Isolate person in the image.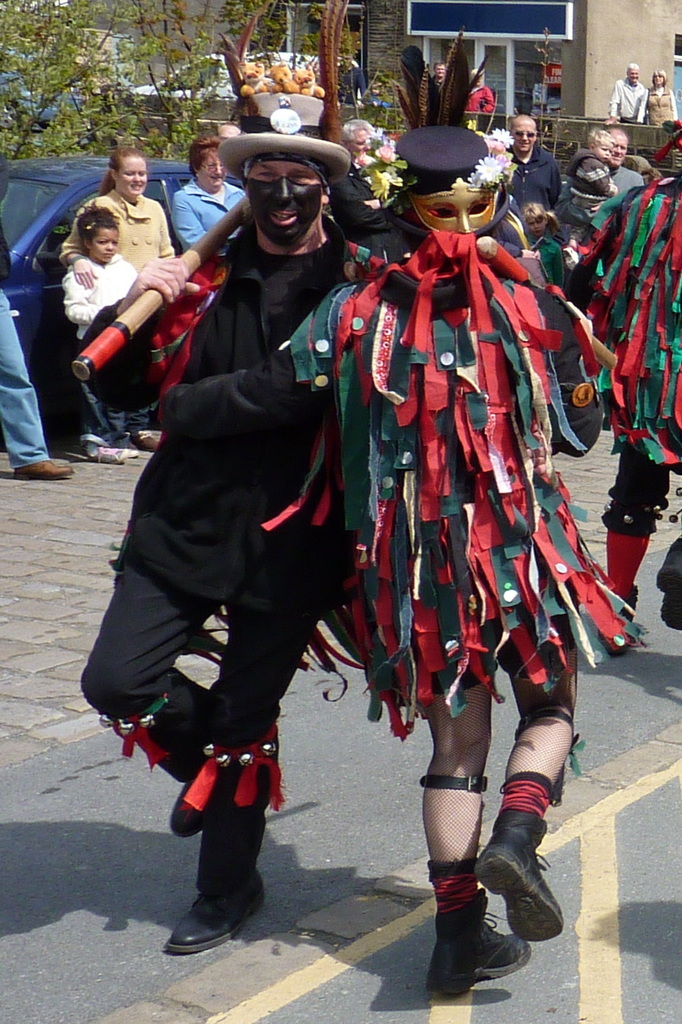
Isolated region: Rect(338, 116, 405, 197).
